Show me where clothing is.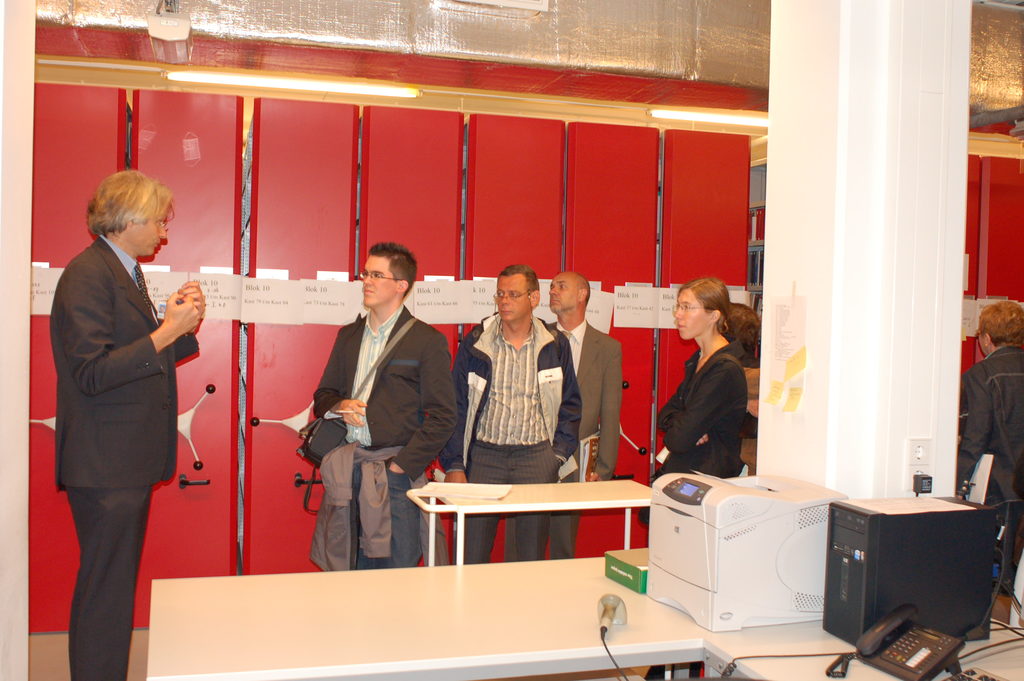
clothing is at <region>956, 345, 1023, 532</region>.
